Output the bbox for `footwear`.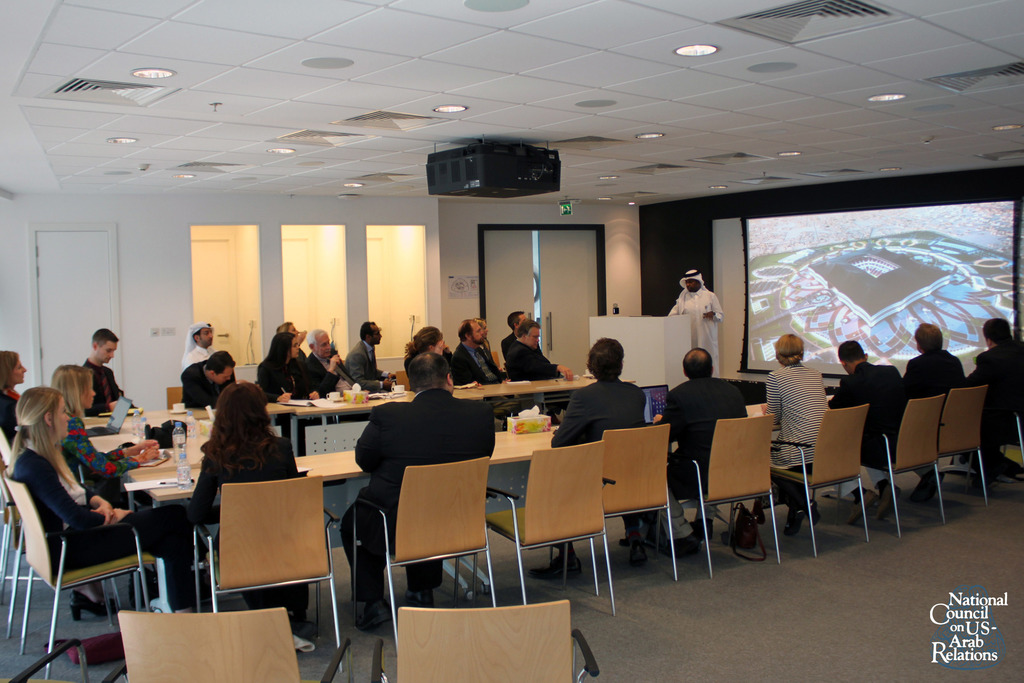
[404, 589, 434, 609].
